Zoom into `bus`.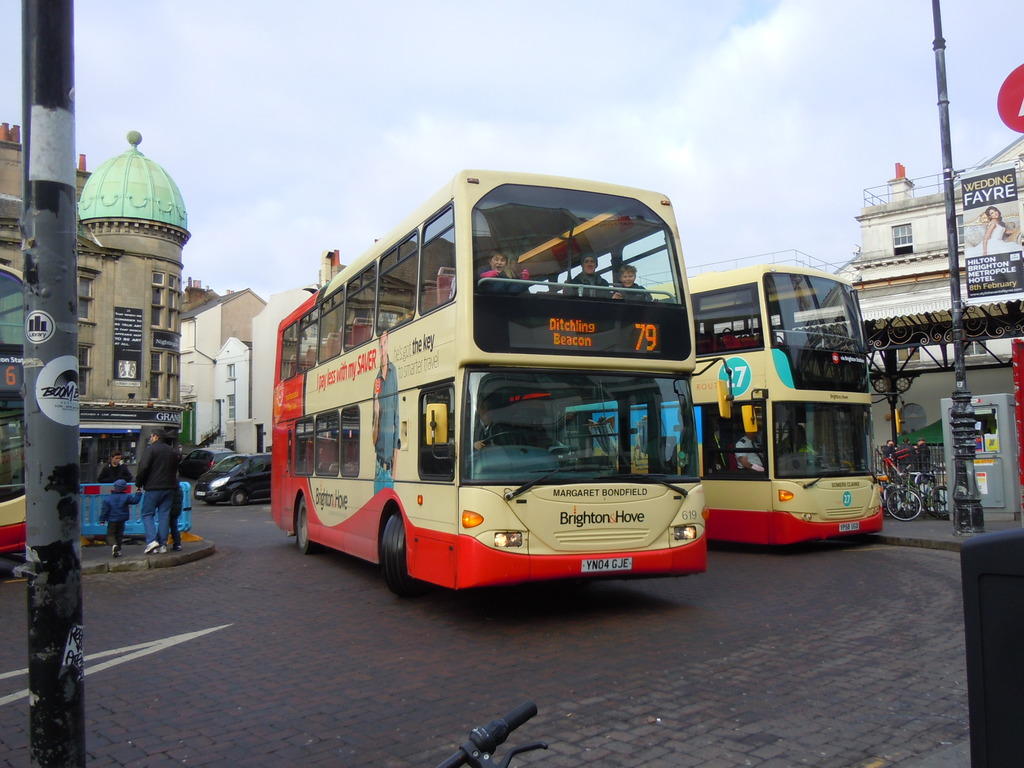
Zoom target: 555:250:906:552.
